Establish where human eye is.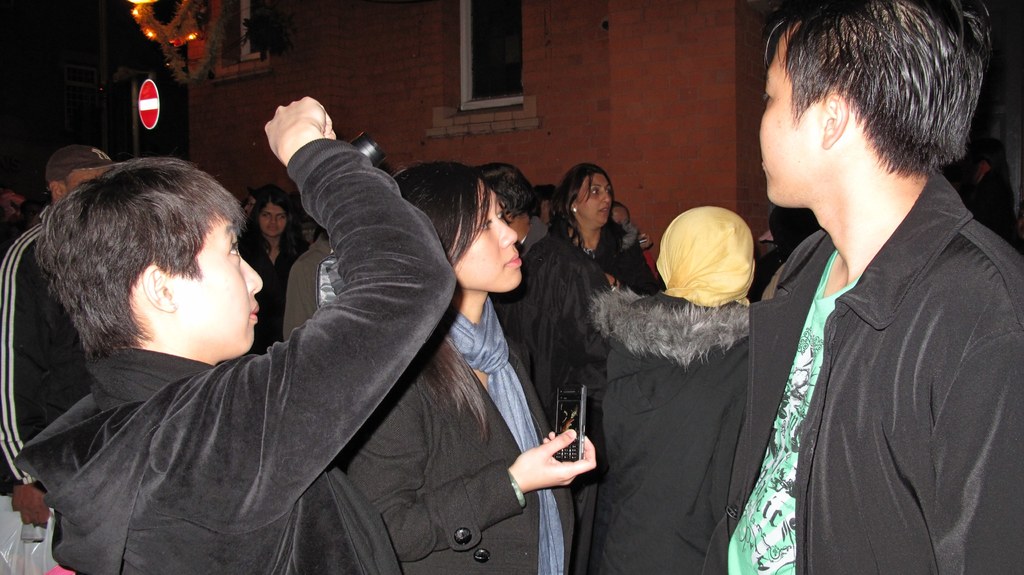
Established at [x1=478, y1=213, x2=492, y2=232].
